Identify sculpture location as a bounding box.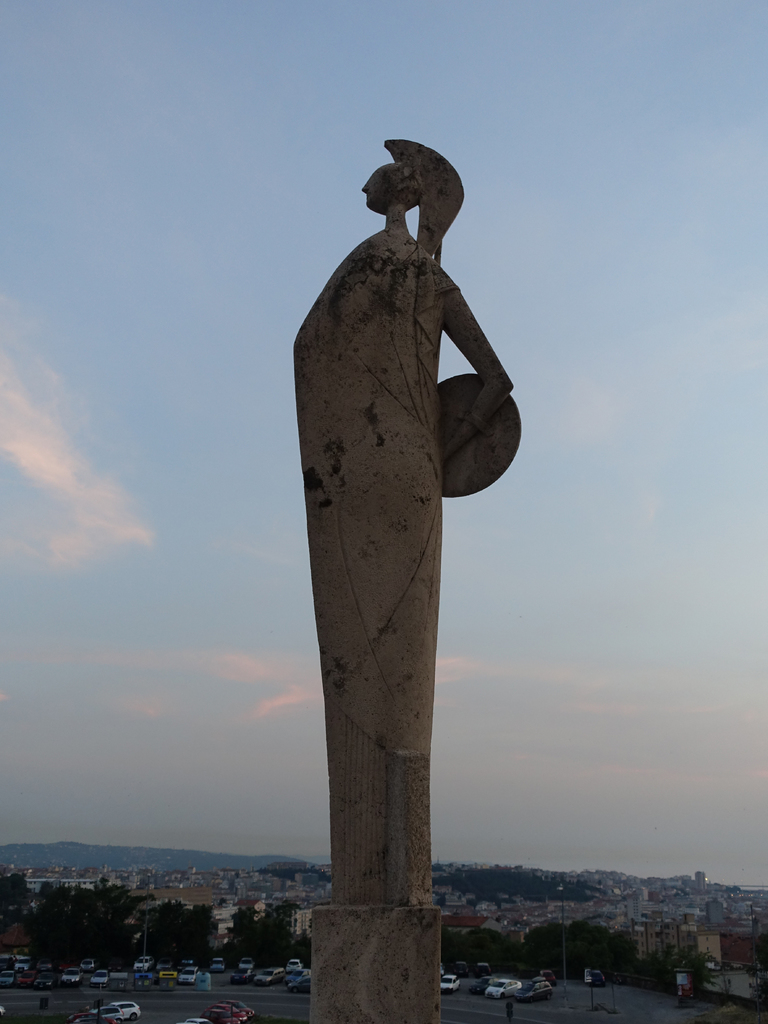
bbox=(273, 70, 504, 968).
